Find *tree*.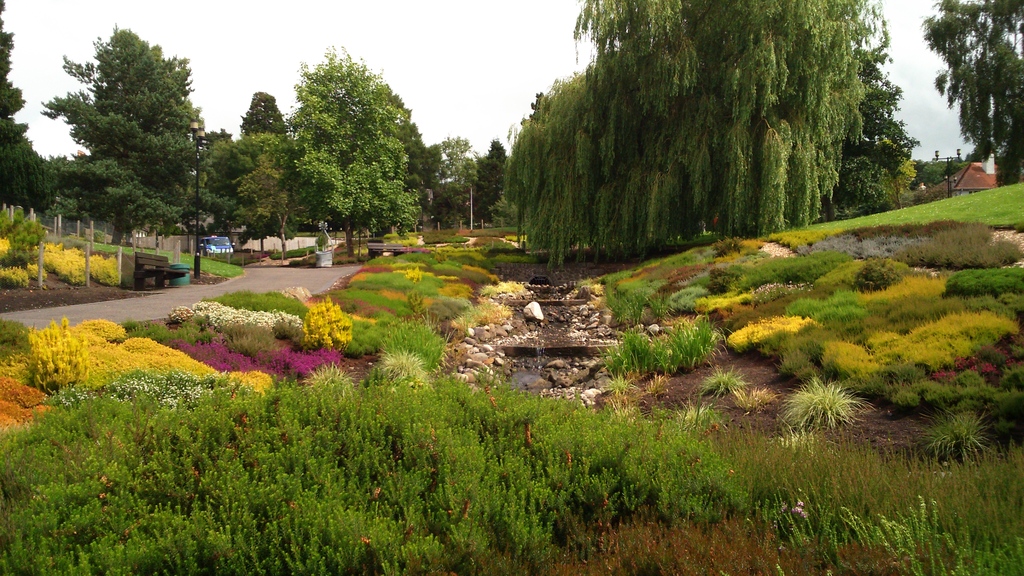
bbox(505, 0, 934, 253).
